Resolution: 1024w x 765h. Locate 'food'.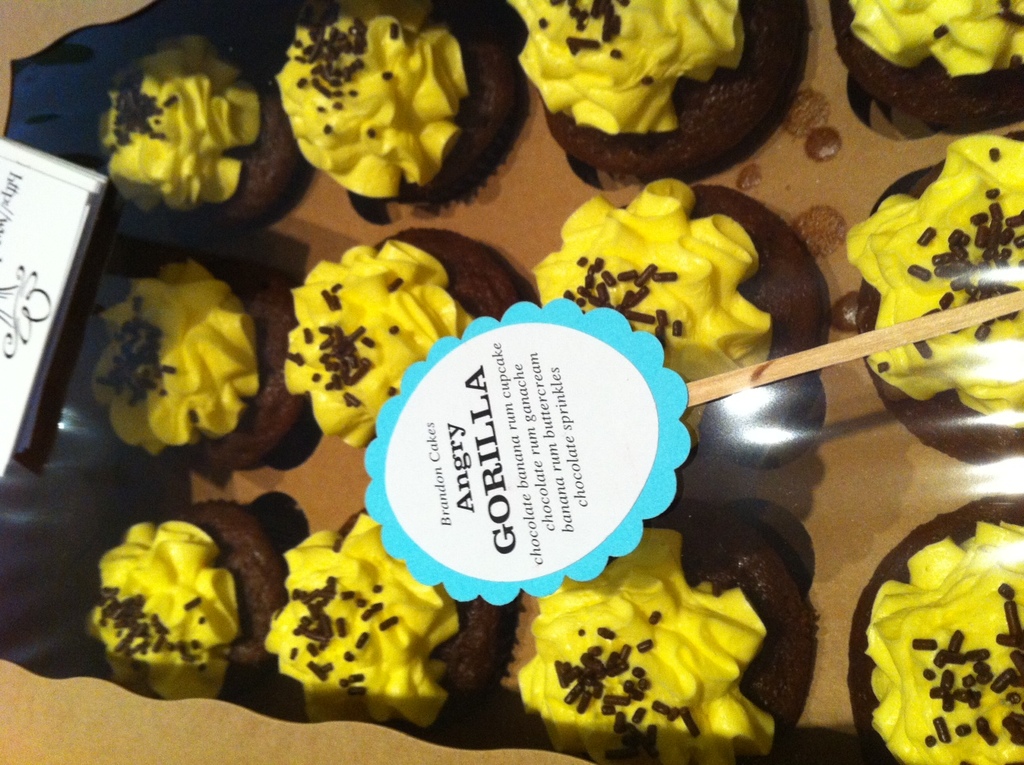
[left=856, top=161, right=1023, bottom=464].
